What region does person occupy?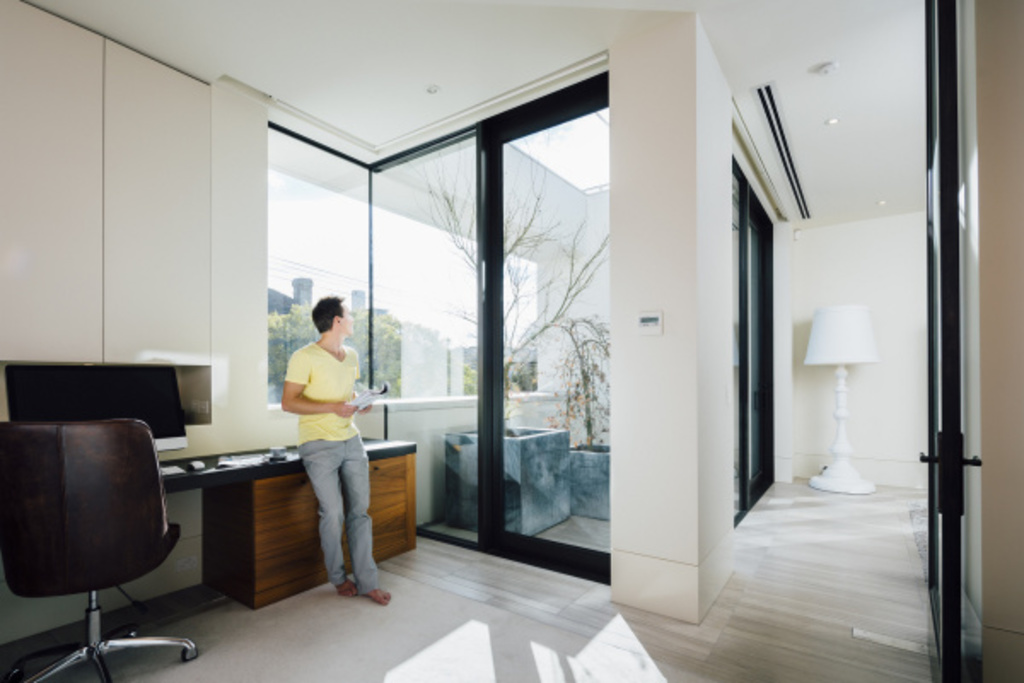
detection(266, 278, 375, 610).
